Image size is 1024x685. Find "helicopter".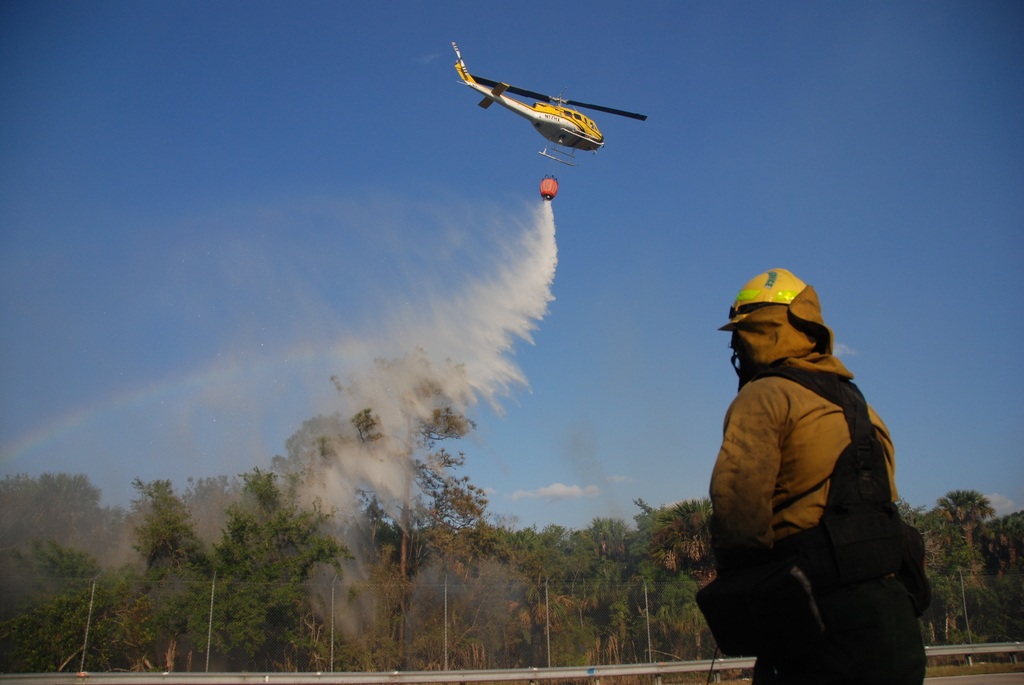
<box>449,47,648,162</box>.
